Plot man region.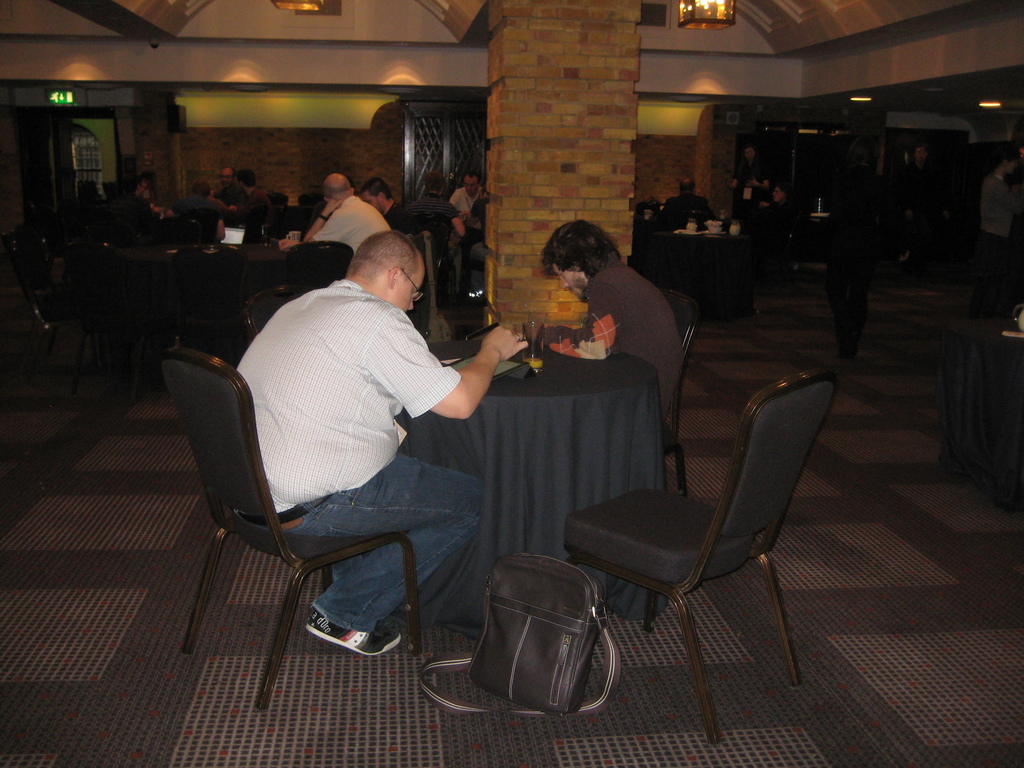
Plotted at <box>176,219,513,675</box>.
